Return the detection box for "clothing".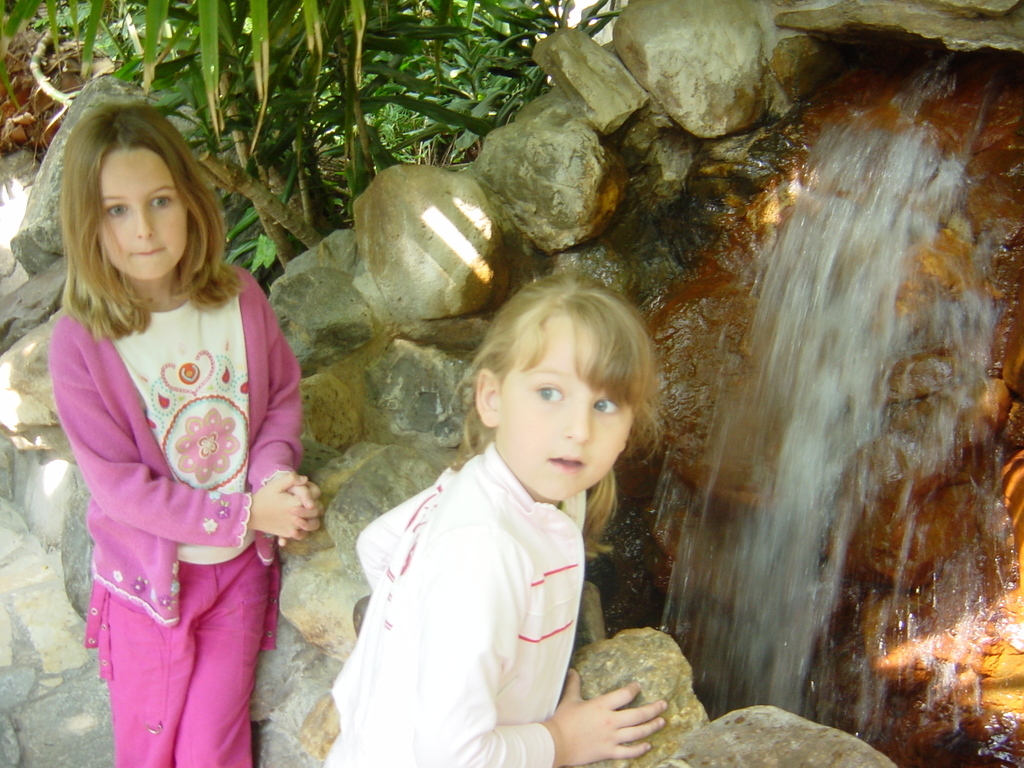
{"left": 52, "top": 231, "right": 300, "bottom": 723}.
